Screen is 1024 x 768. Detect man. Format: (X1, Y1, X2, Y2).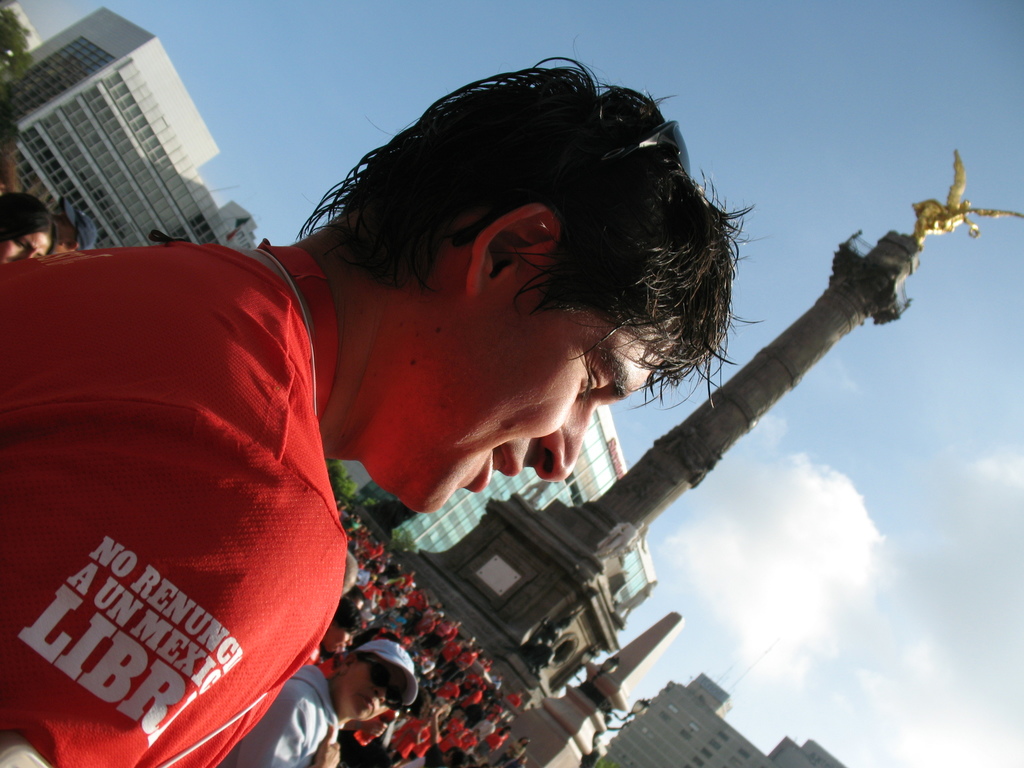
(0, 39, 765, 767).
